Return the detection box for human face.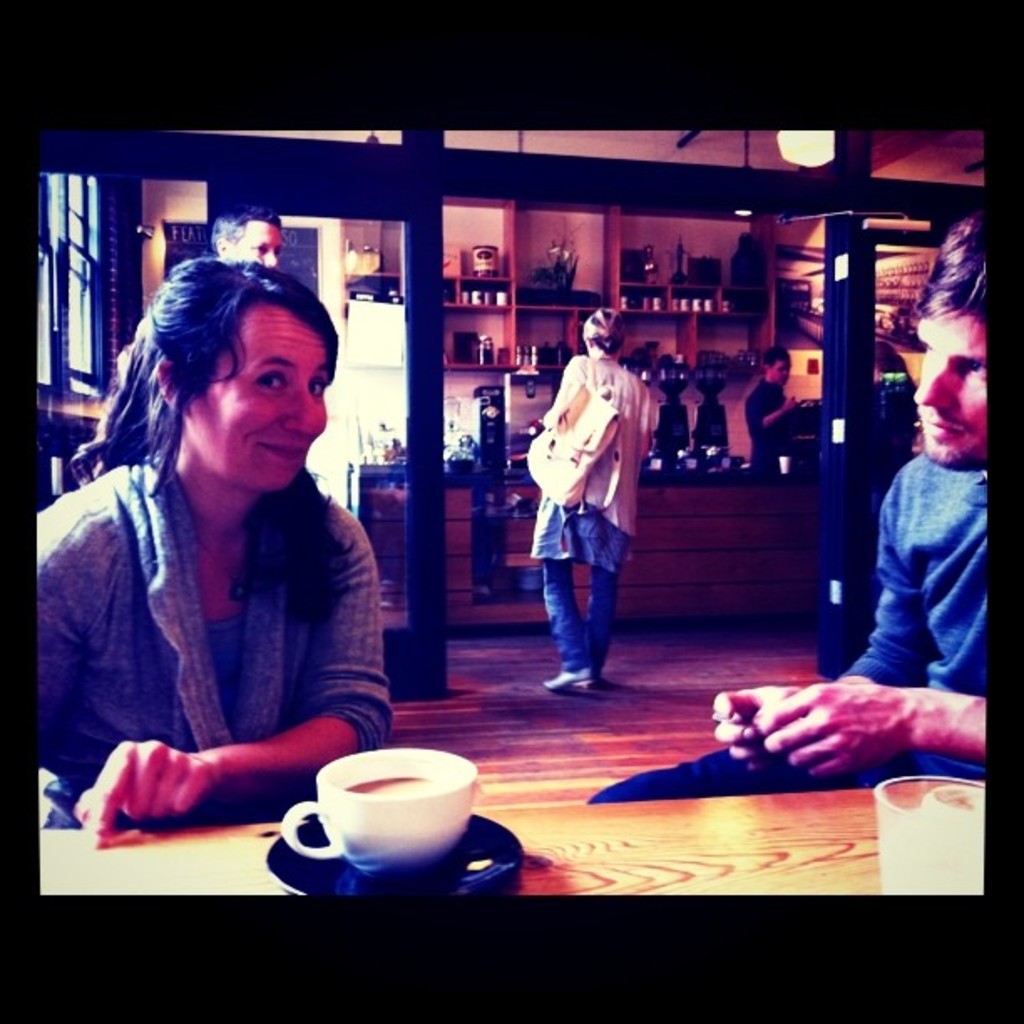
box=[912, 305, 986, 460].
